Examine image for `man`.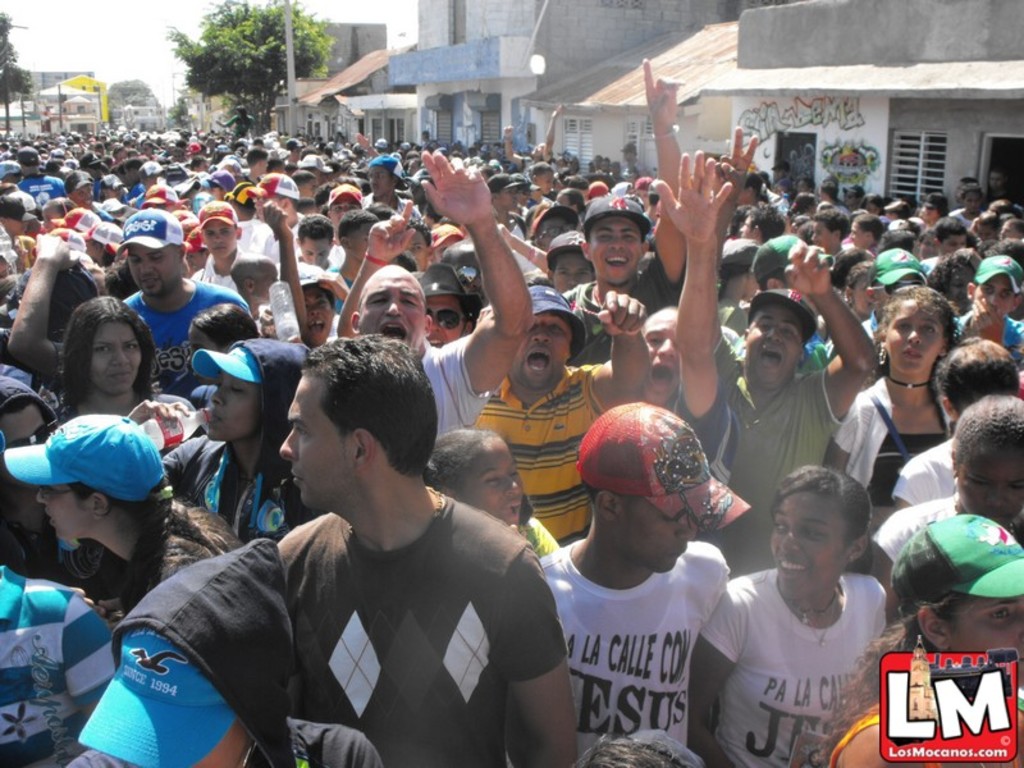
Examination result: [left=463, top=283, right=652, bottom=548].
